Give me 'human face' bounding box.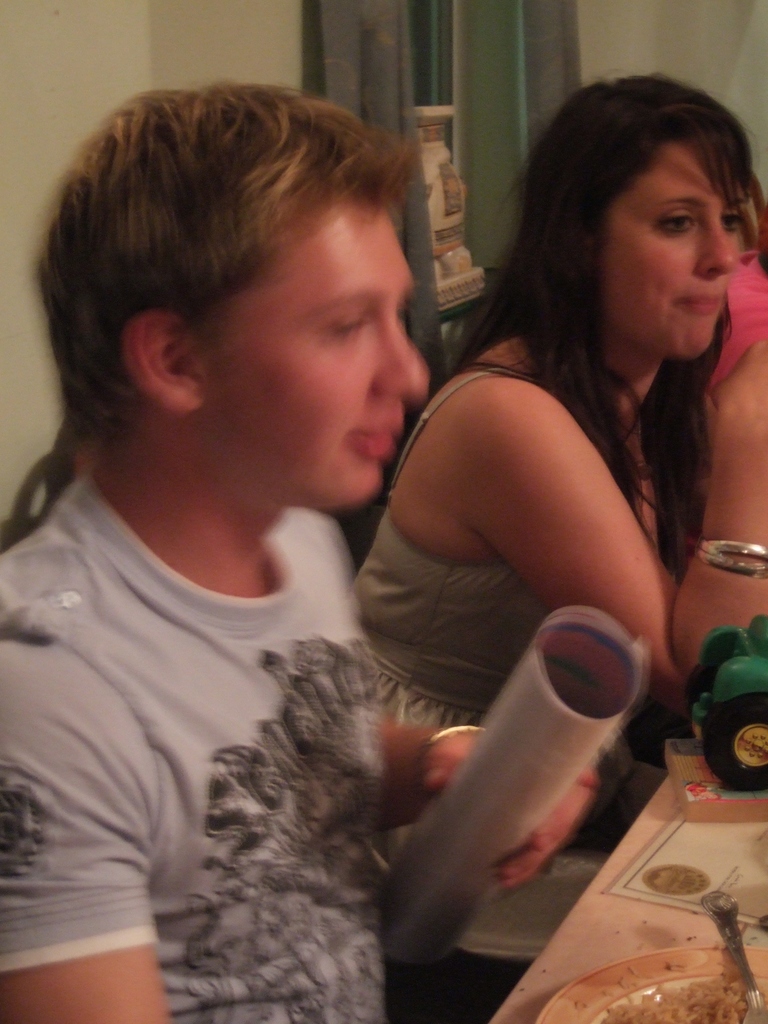
pyautogui.locateOnScreen(202, 214, 424, 494).
